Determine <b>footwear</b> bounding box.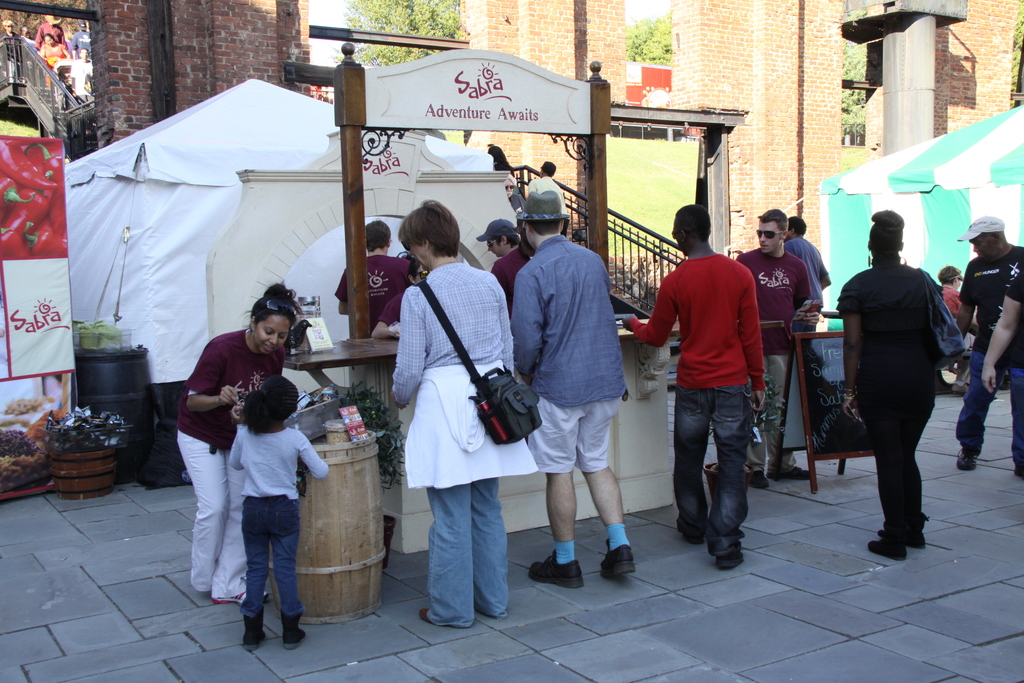
Determined: [716, 554, 747, 573].
